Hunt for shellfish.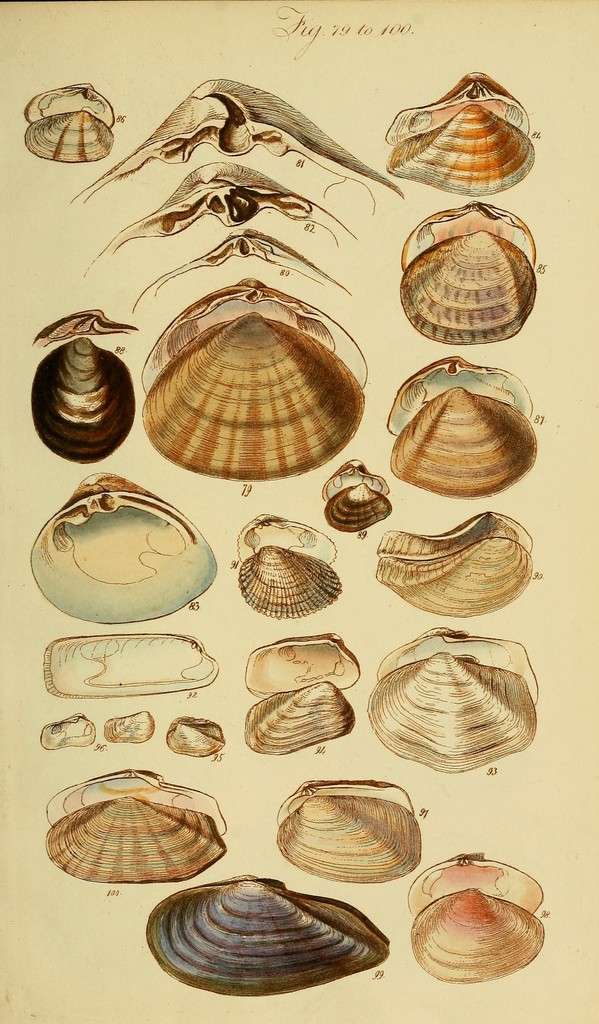
Hunted down at l=146, t=876, r=387, b=998.
